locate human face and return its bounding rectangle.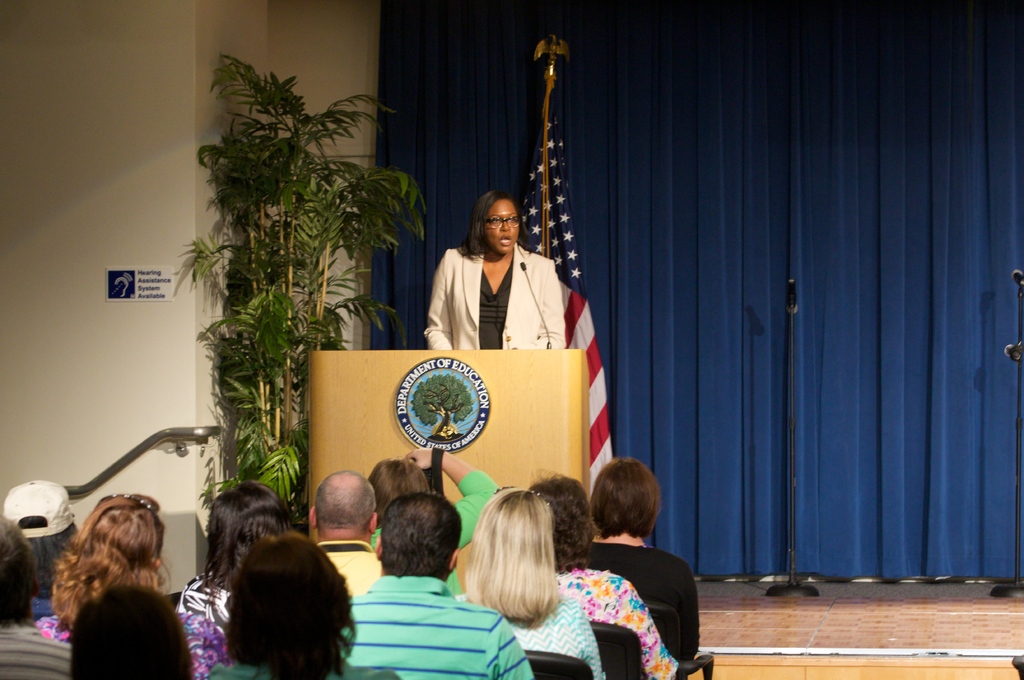
(x1=482, y1=197, x2=521, y2=255).
